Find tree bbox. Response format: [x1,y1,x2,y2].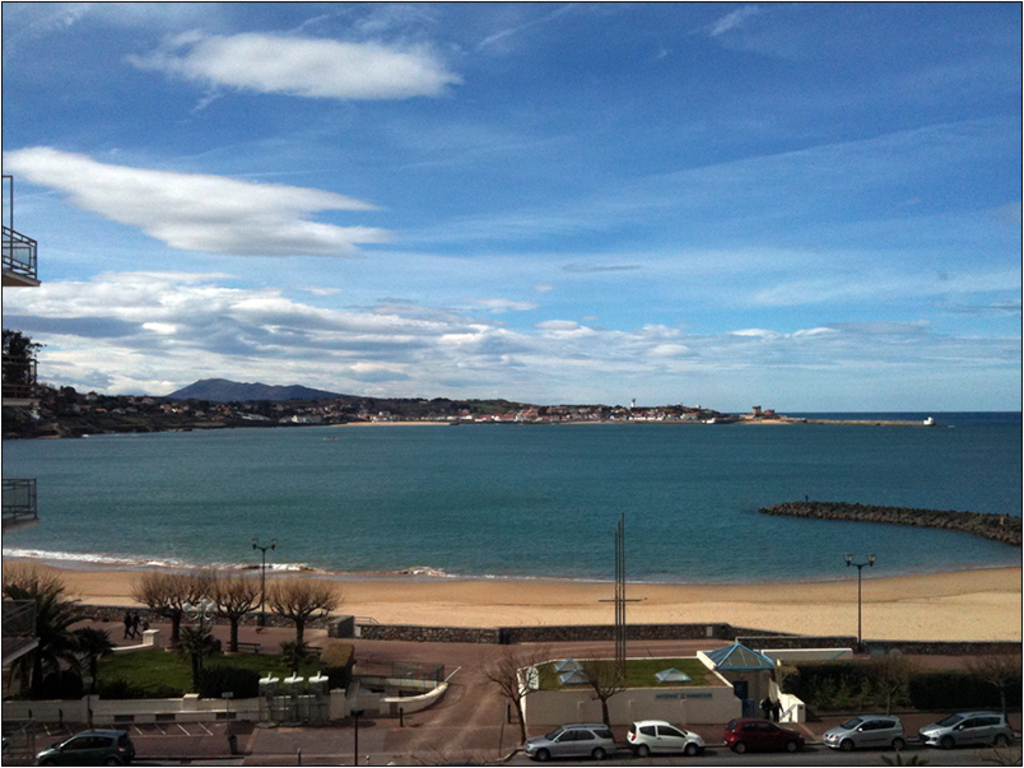
[209,567,265,661].
